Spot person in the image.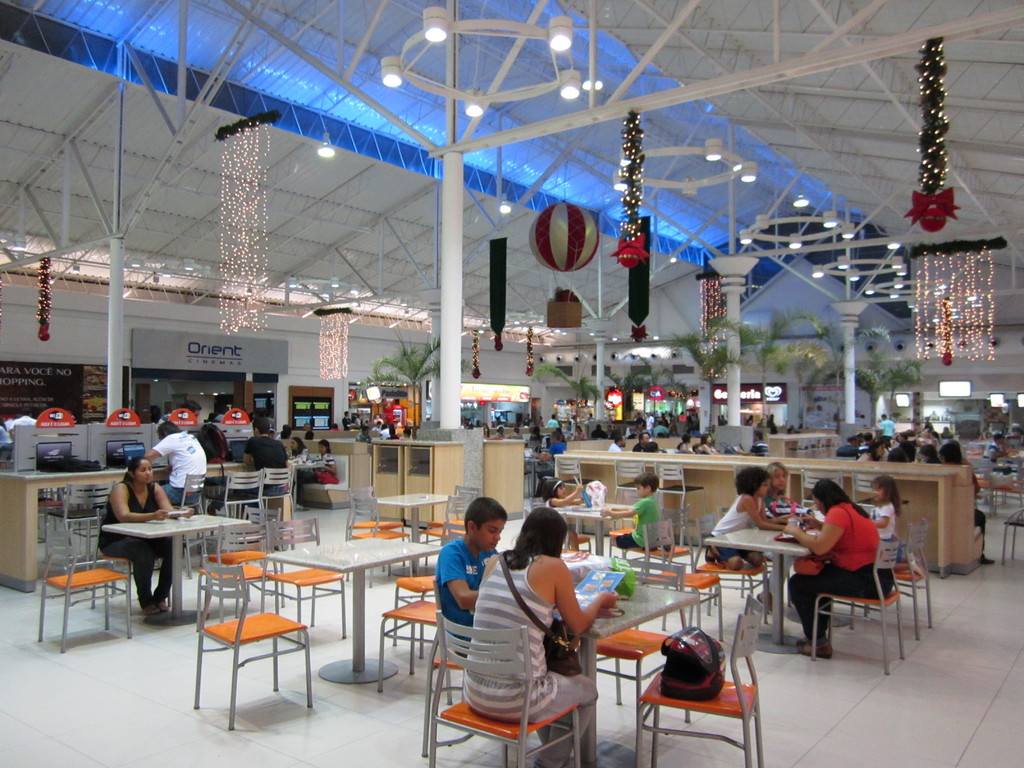
person found at <bbox>678, 434, 690, 452</bbox>.
